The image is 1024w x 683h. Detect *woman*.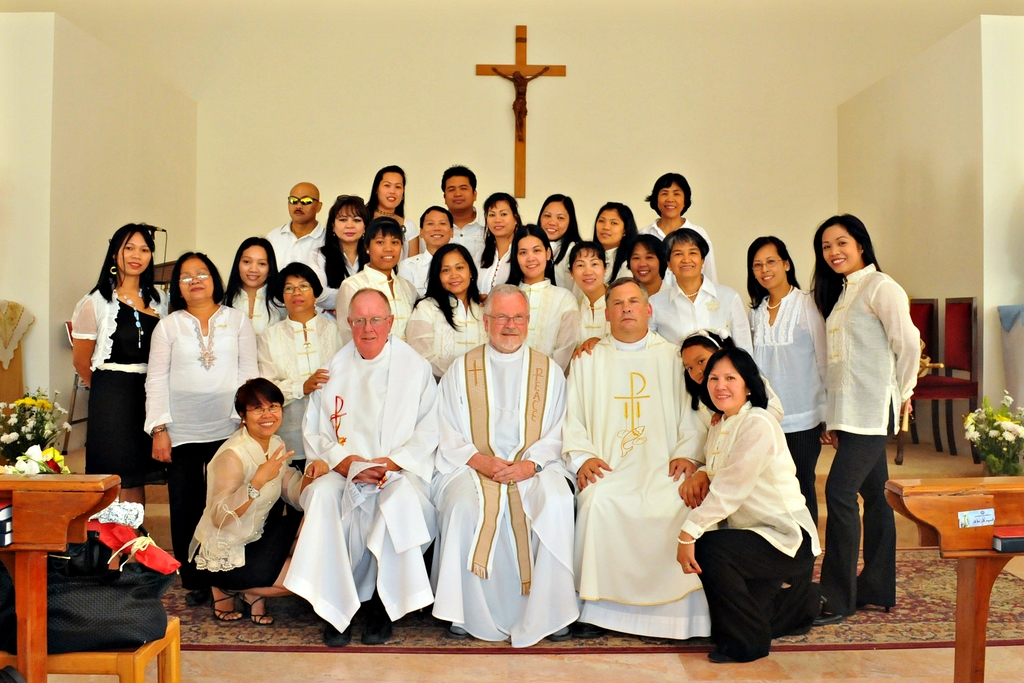
Detection: (x1=676, y1=346, x2=824, y2=665).
